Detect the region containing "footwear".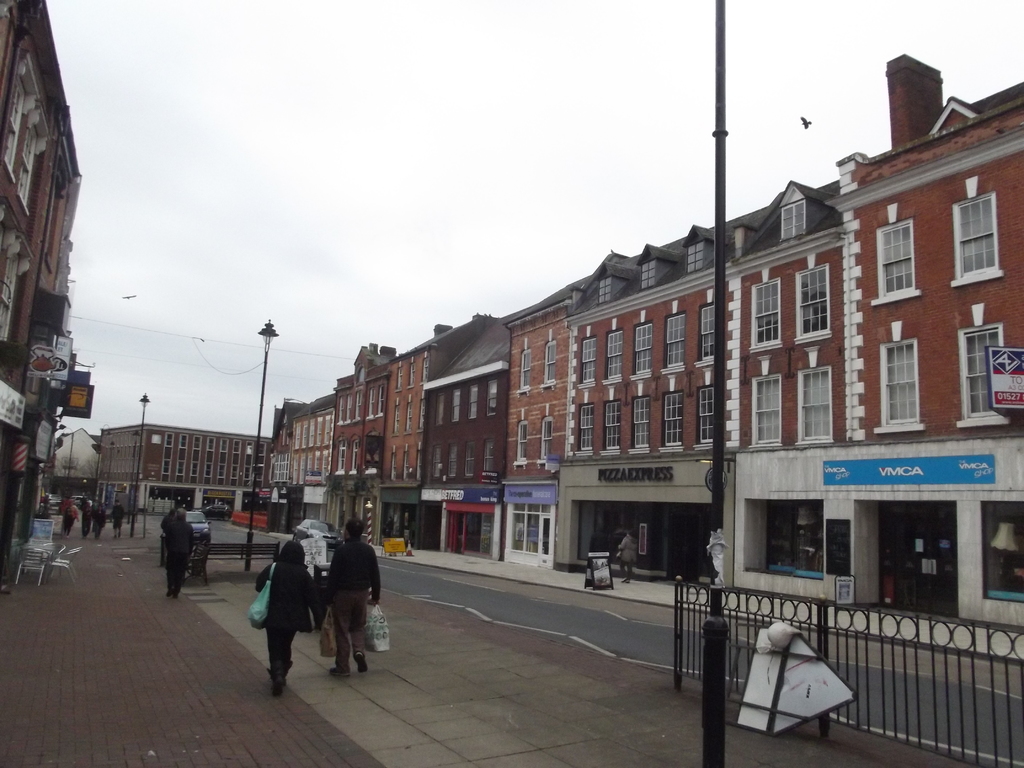
{"x1": 329, "y1": 664, "x2": 349, "y2": 680}.
